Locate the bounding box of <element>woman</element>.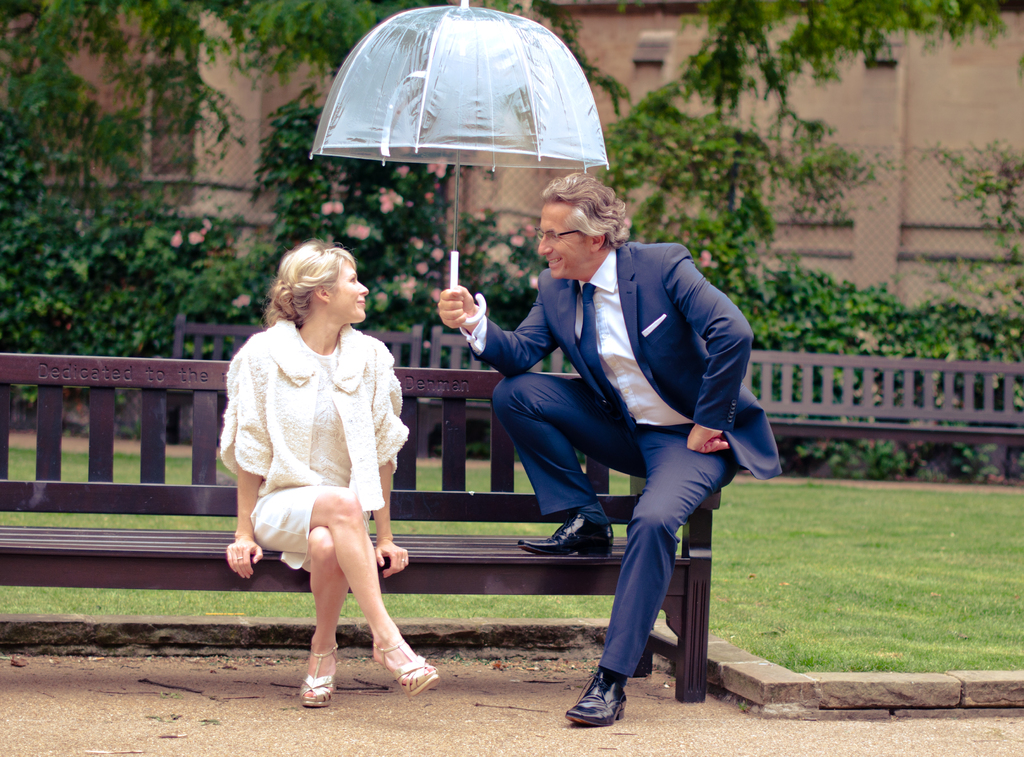
Bounding box: [221, 165, 426, 719].
